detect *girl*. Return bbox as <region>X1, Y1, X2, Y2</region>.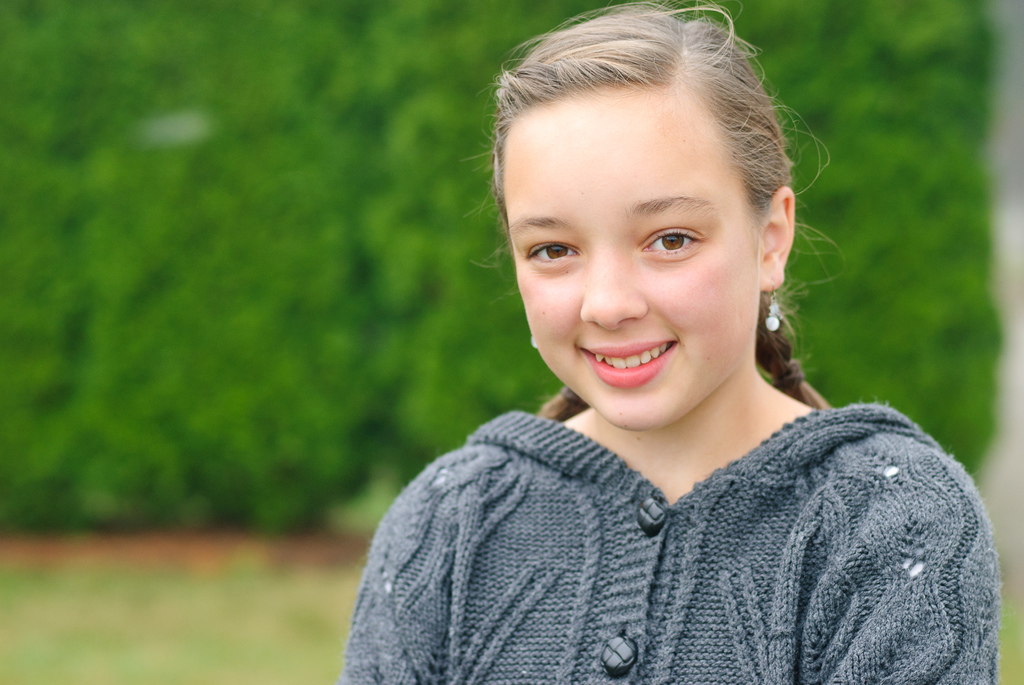
<region>339, 0, 1002, 684</region>.
